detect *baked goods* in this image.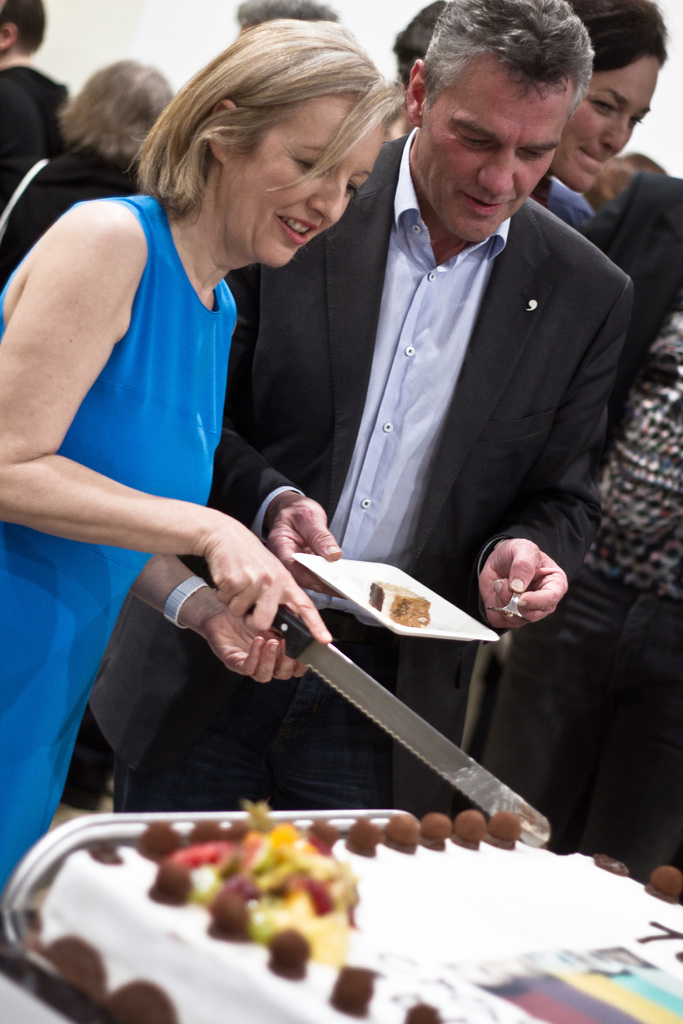
Detection: (left=12, top=811, right=682, bottom=1023).
